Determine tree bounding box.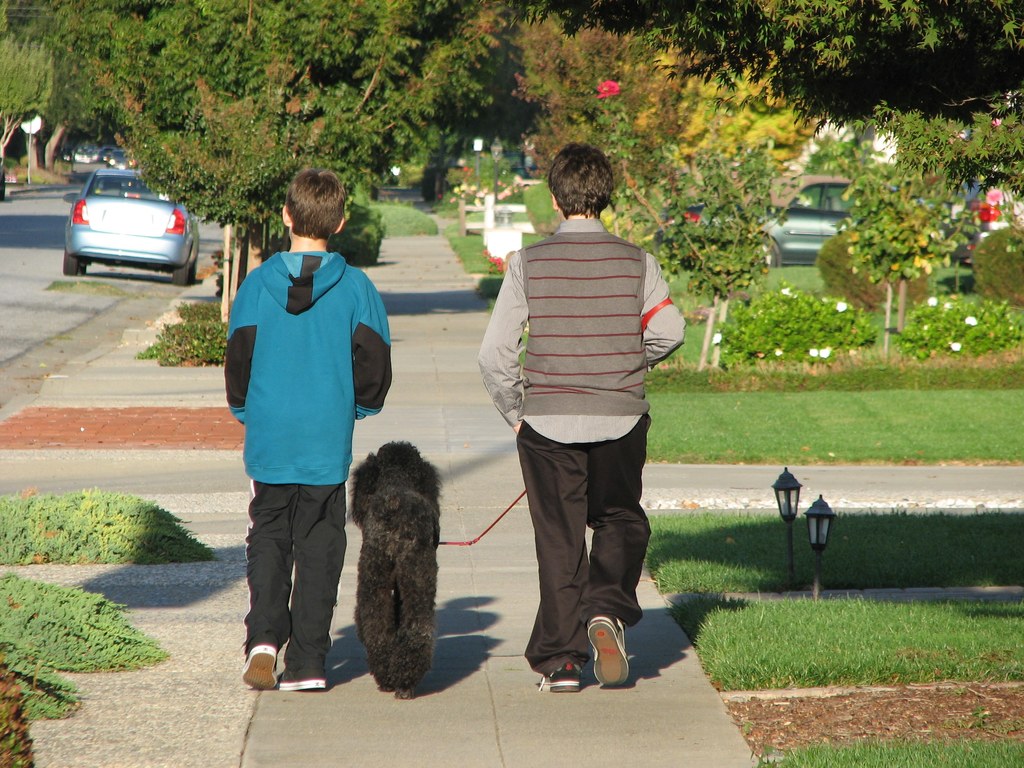
Determined: (0,1,55,163).
